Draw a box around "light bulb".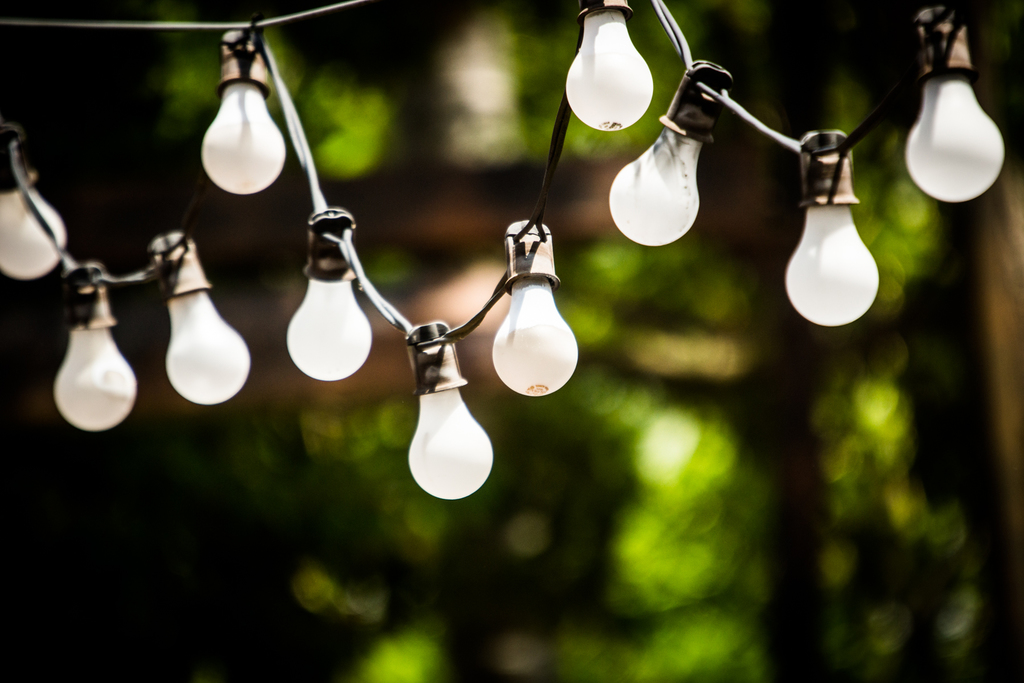
Rect(783, 129, 881, 328).
